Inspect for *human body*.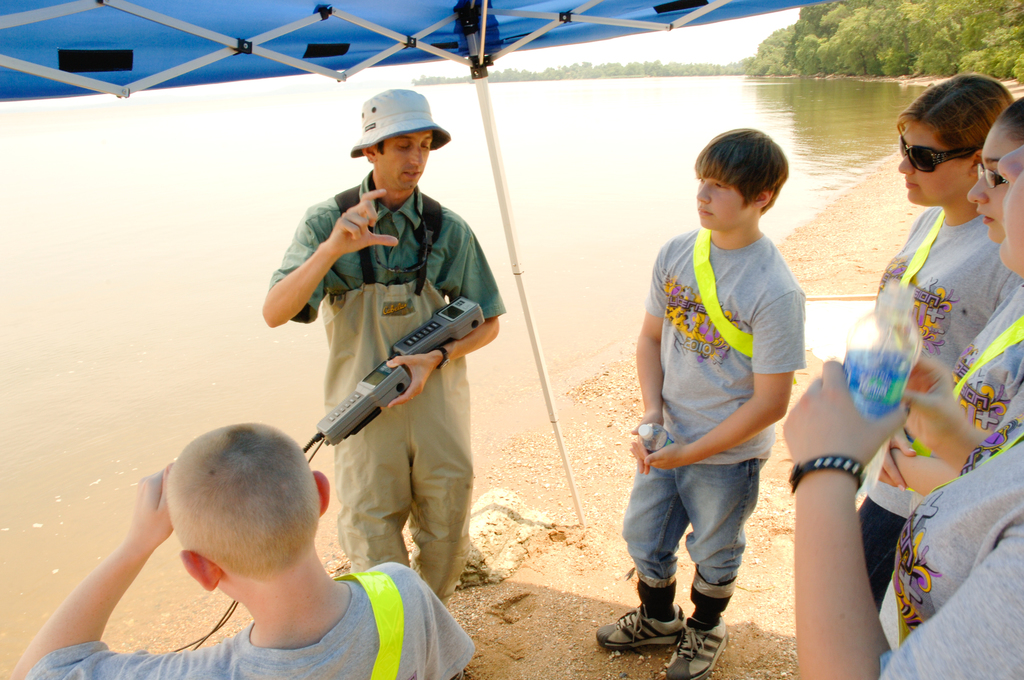
Inspection: <region>261, 91, 507, 604</region>.
